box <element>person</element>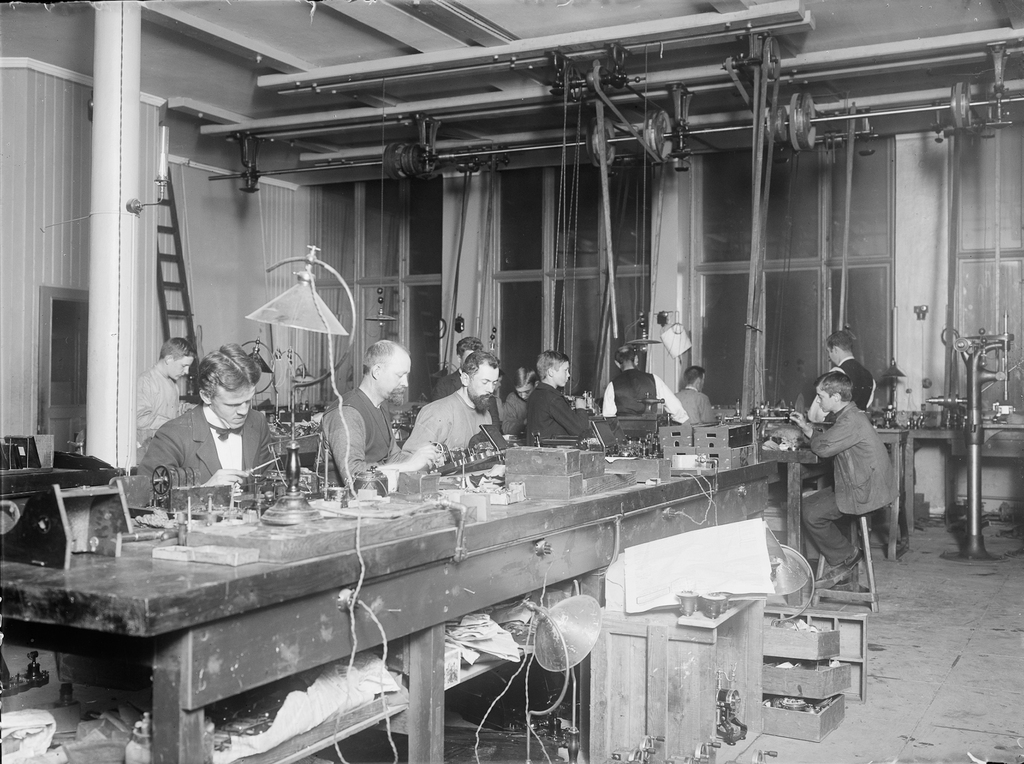
(311,338,454,495)
